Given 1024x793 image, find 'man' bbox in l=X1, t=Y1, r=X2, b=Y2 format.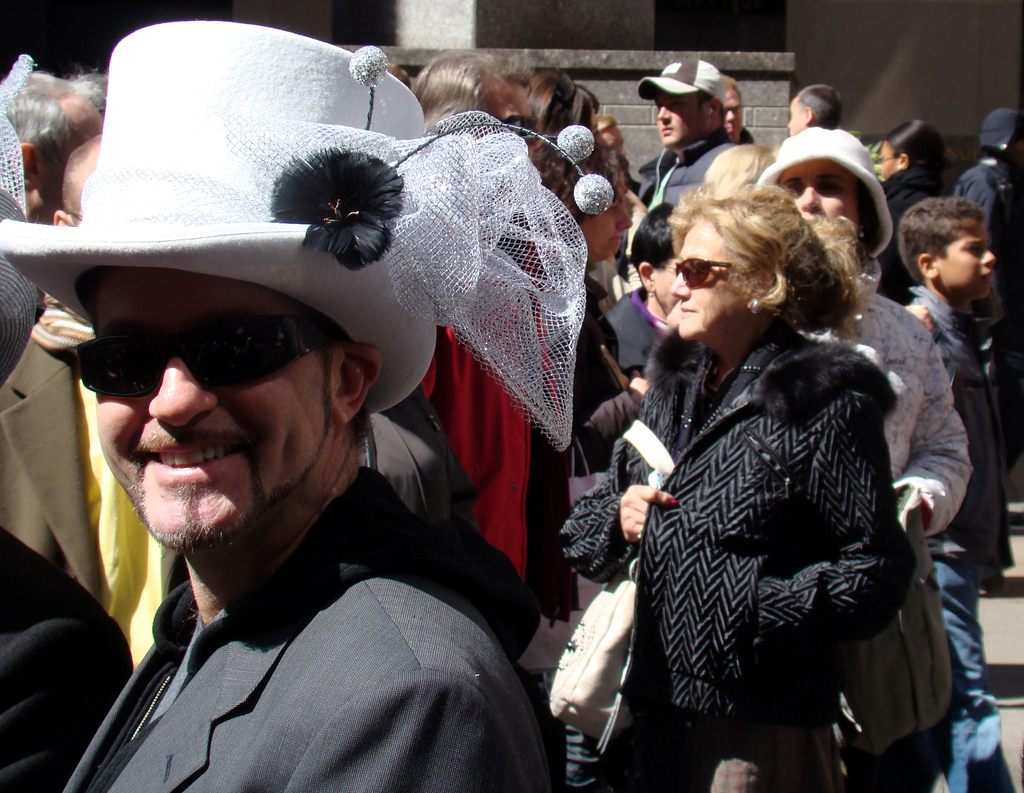
l=948, t=110, r=1023, b=533.
